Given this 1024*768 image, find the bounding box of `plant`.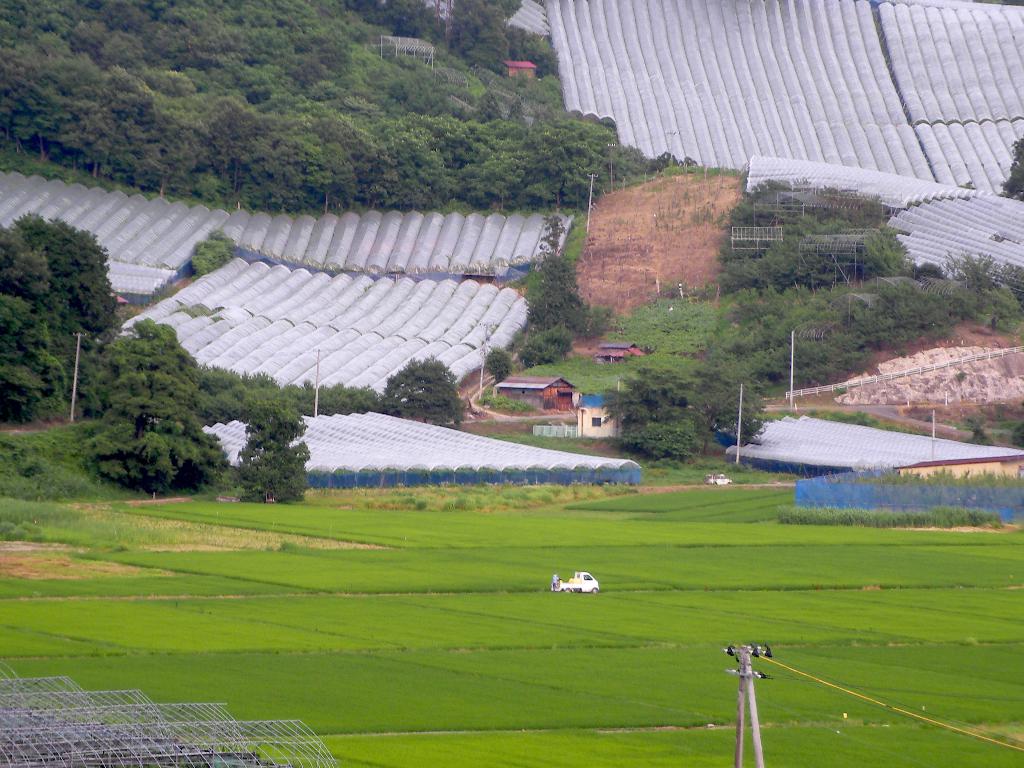
[x1=0, y1=426, x2=107, y2=499].
